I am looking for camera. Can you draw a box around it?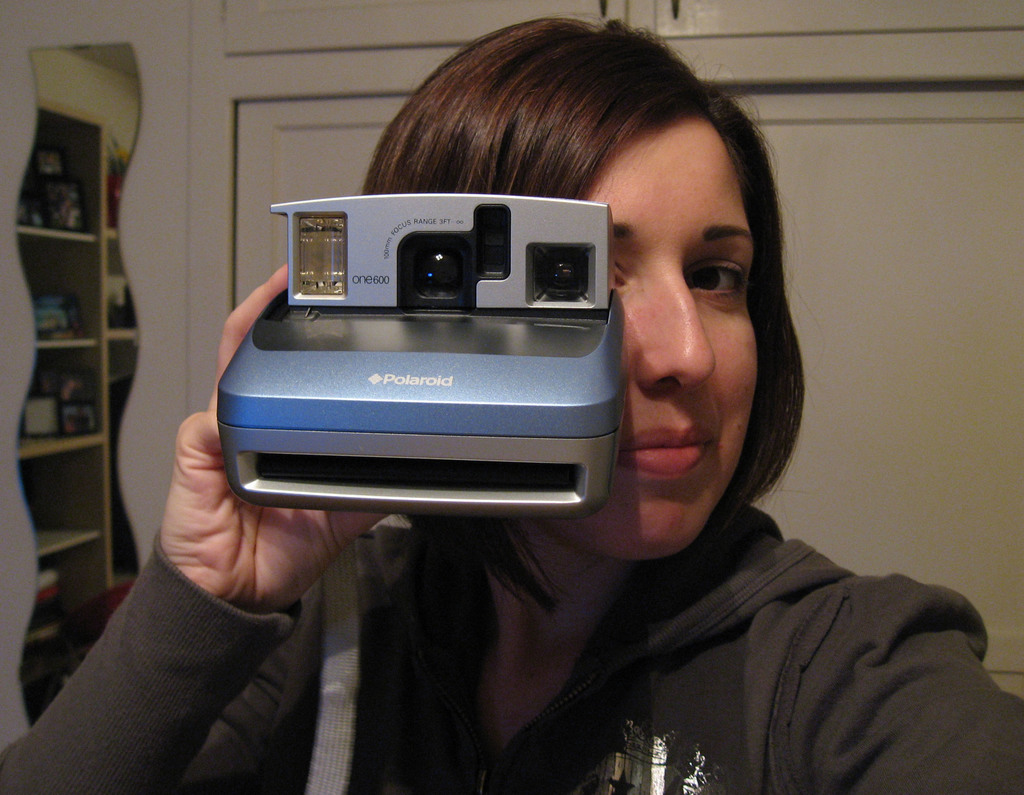
Sure, the bounding box is detection(191, 173, 694, 530).
